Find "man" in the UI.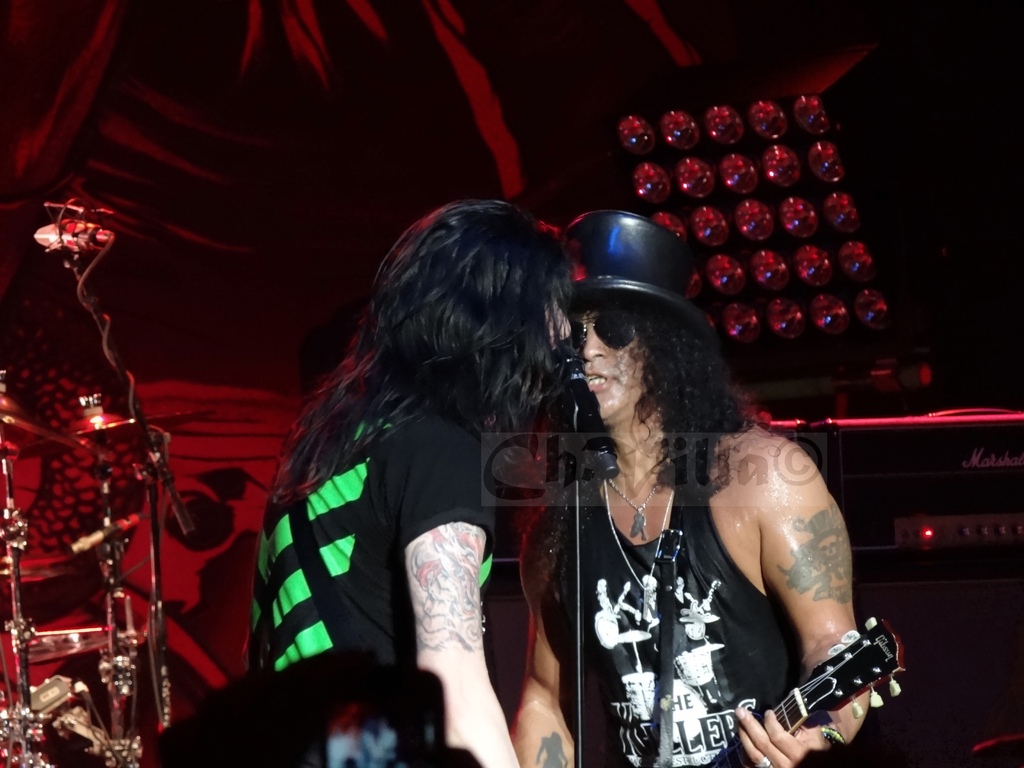
UI element at select_region(245, 196, 579, 767).
